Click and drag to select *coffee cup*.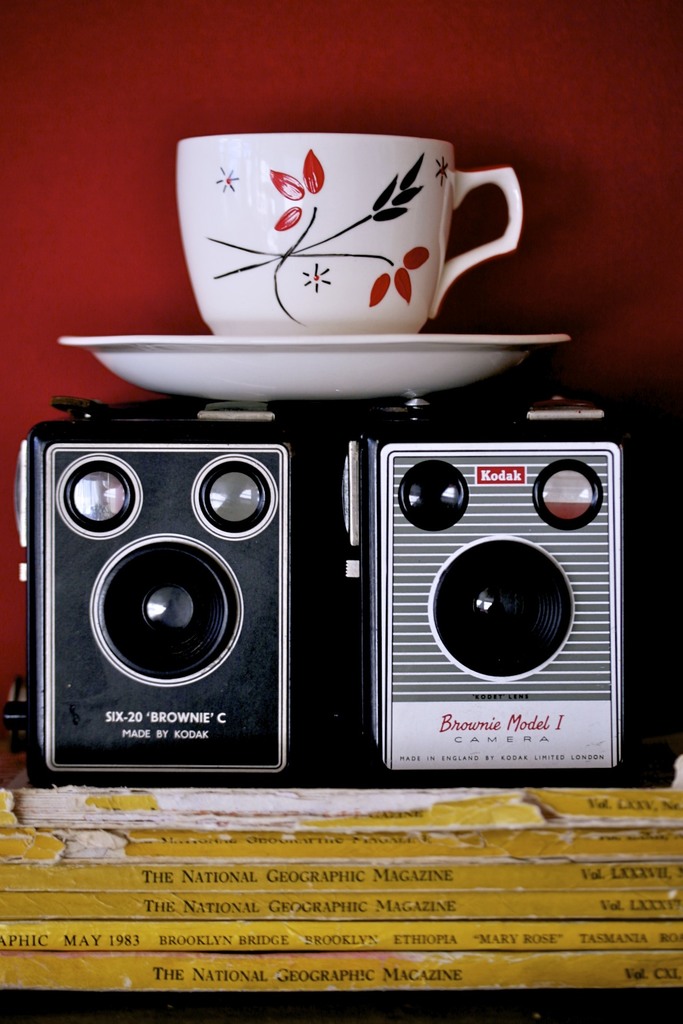
Selection: 175 134 525 330.
